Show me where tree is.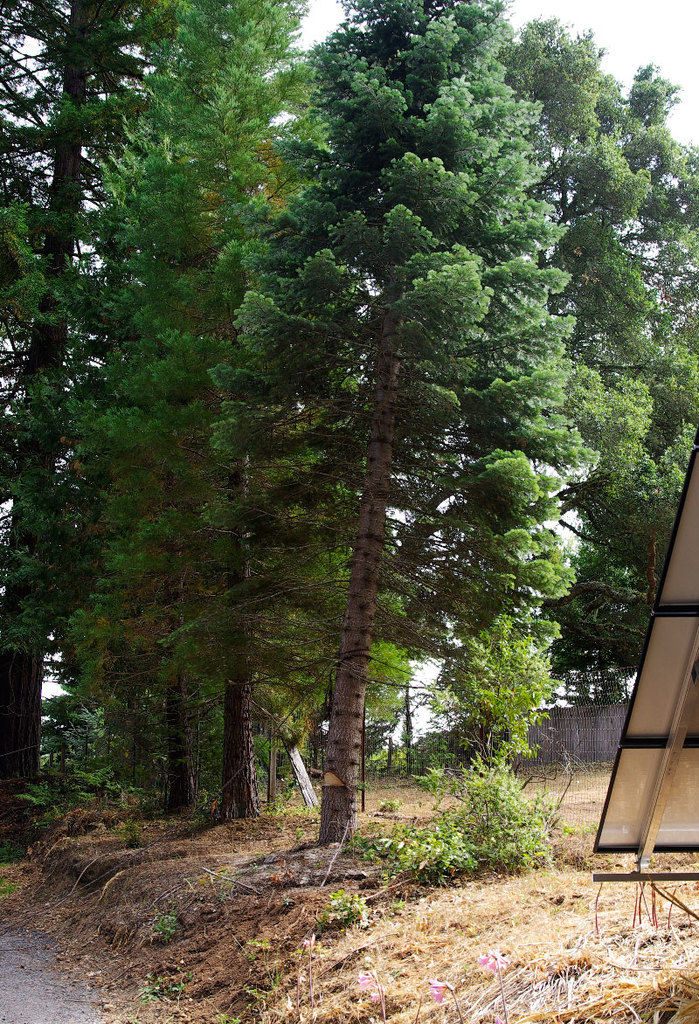
tree is at pyautogui.locateOnScreen(0, 0, 157, 787).
